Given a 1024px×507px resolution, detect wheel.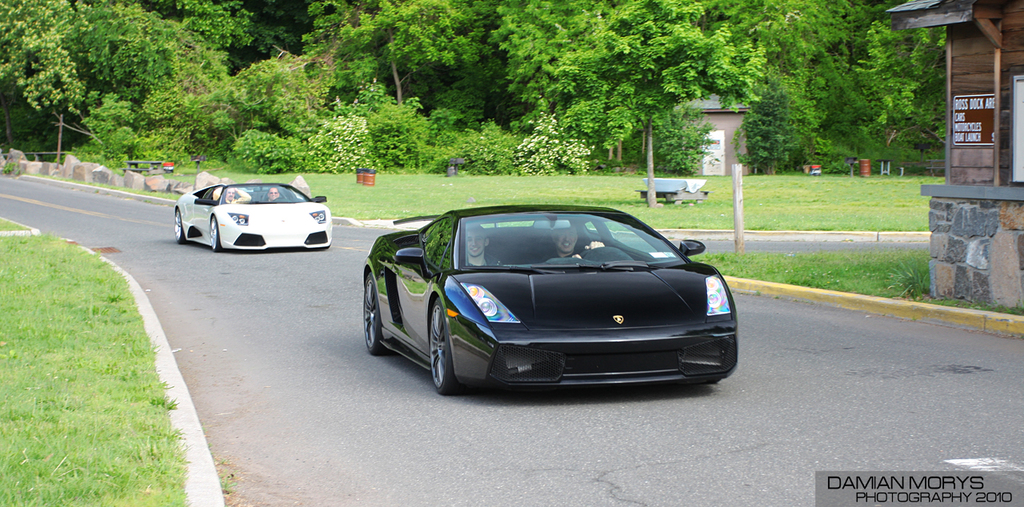
box(359, 272, 390, 357).
